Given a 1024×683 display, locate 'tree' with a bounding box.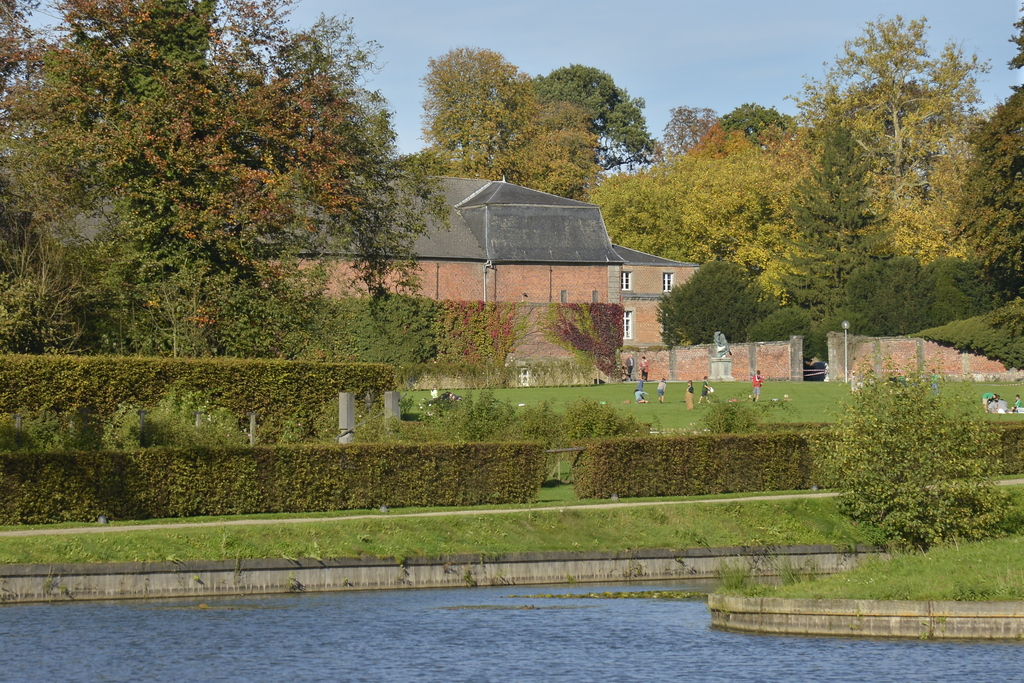
Located: detection(777, 110, 922, 306).
